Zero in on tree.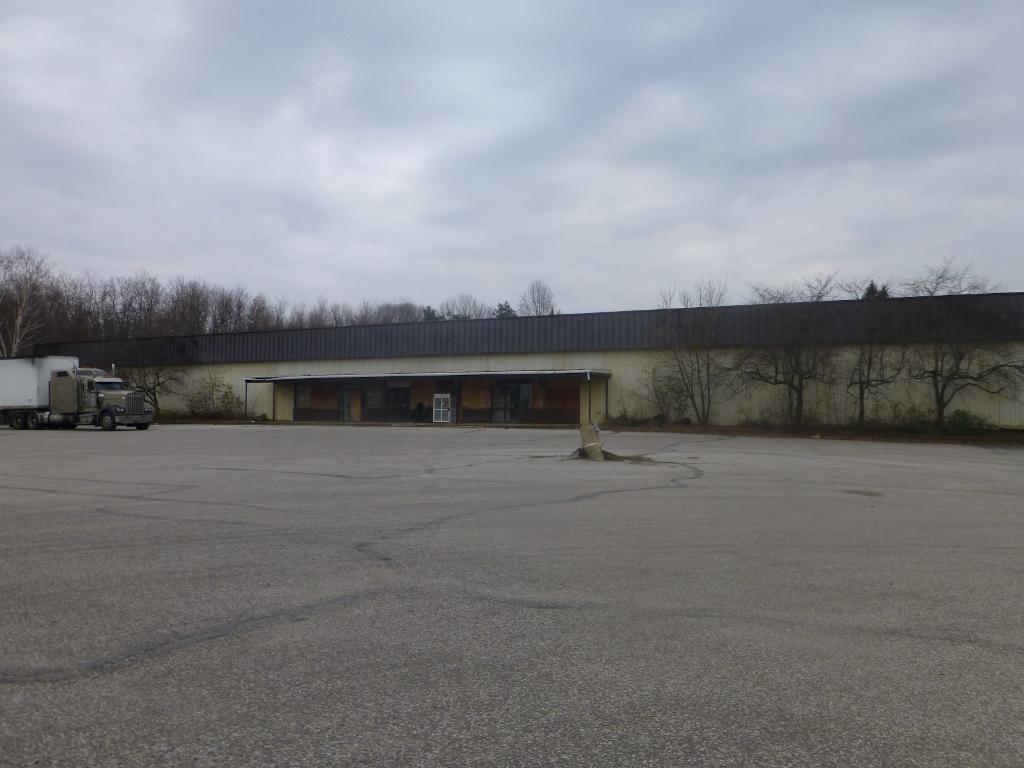
Zeroed in: {"left": 419, "top": 304, "right": 442, "bottom": 321}.
